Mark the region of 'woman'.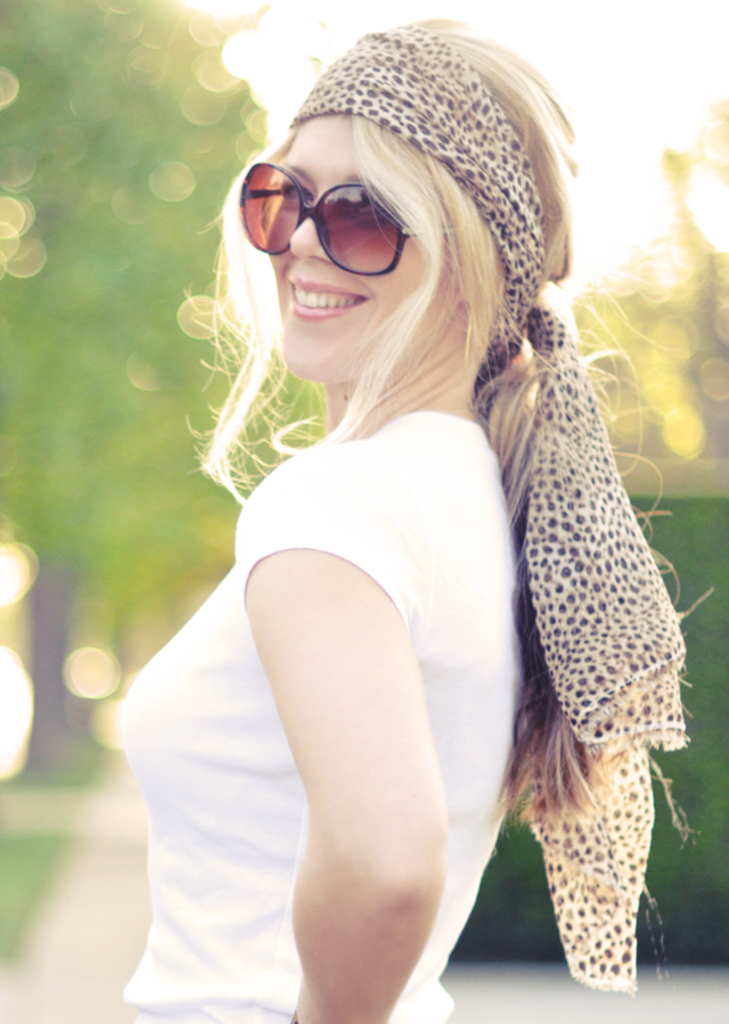
Region: region(114, 16, 667, 1023).
